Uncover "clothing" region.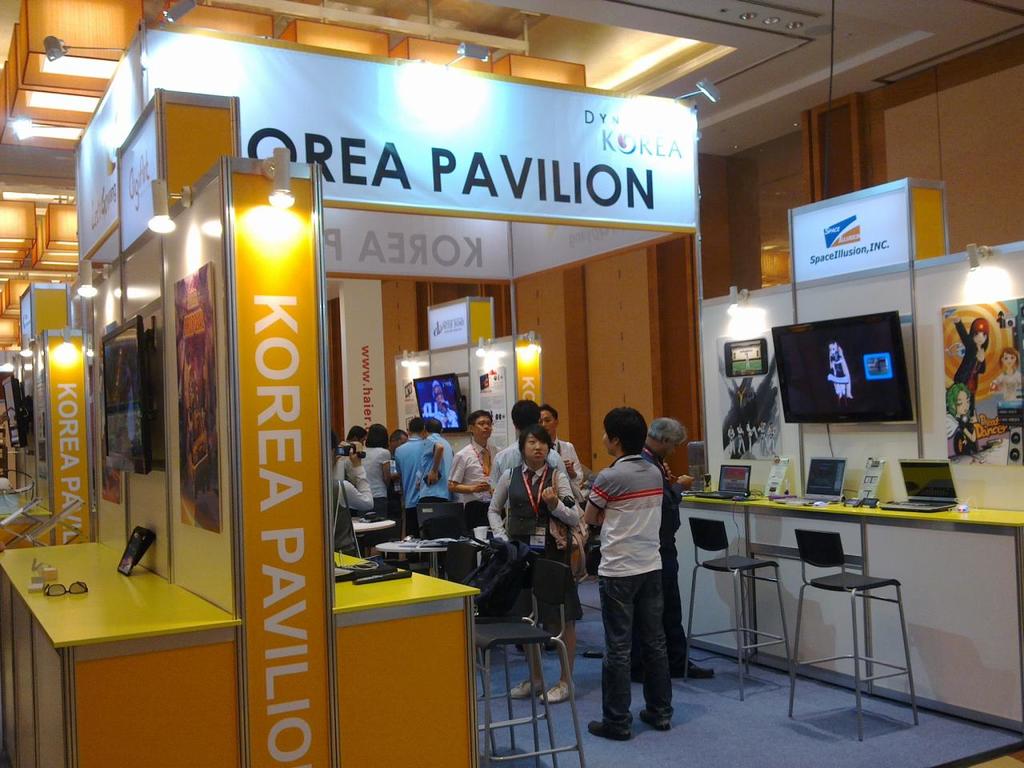
Uncovered: [x1=949, y1=418, x2=977, y2=456].
